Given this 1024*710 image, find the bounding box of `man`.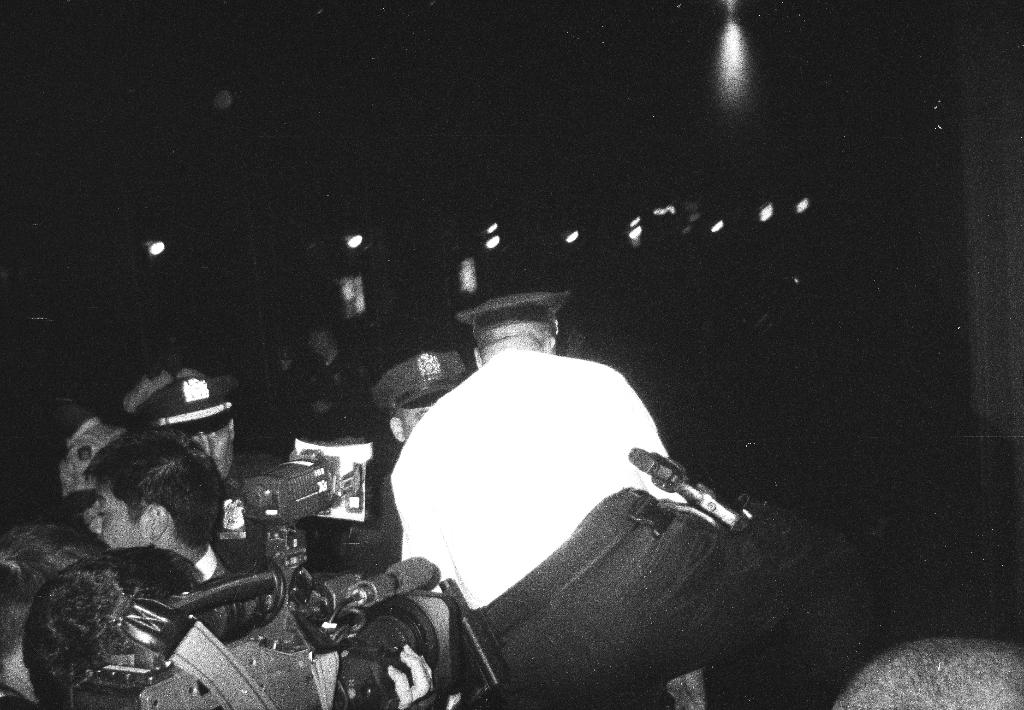
(x1=24, y1=542, x2=202, y2=709).
